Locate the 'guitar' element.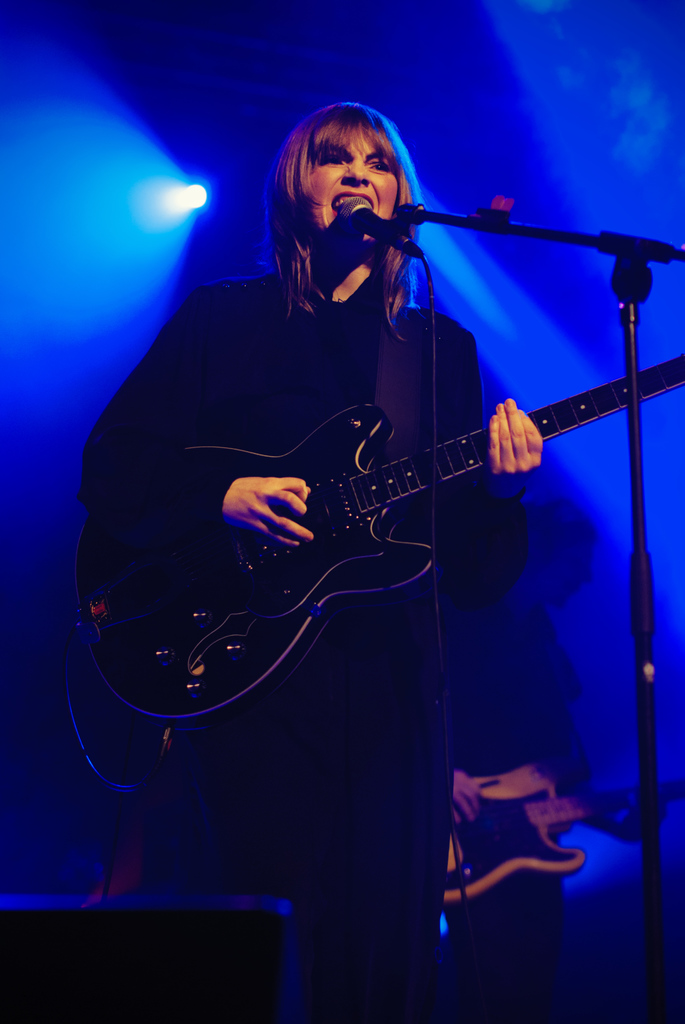
Element bbox: locate(116, 329, 661, 689).
